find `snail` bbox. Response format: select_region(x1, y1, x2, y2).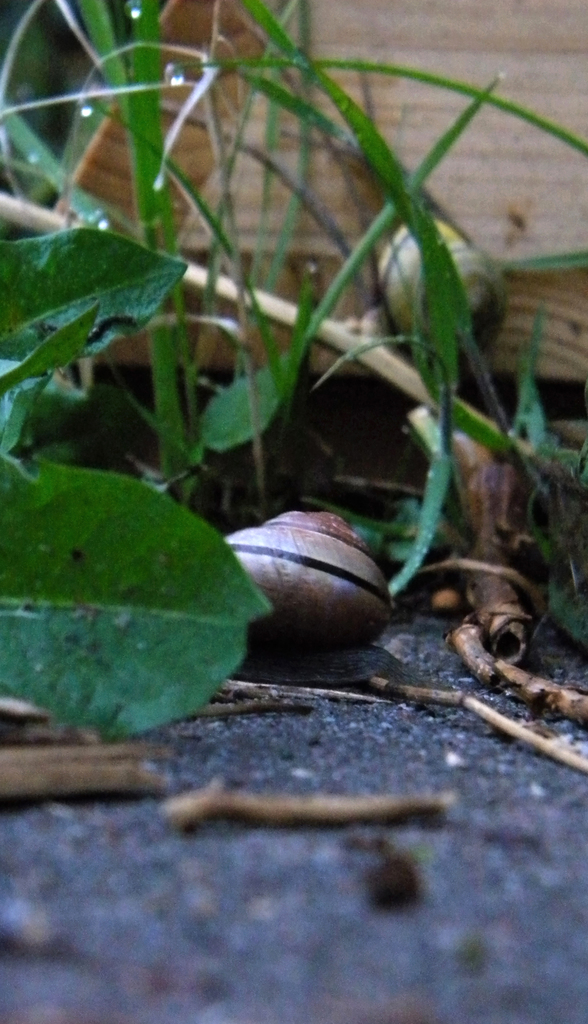
select_region(211, 508, 396, 674).
